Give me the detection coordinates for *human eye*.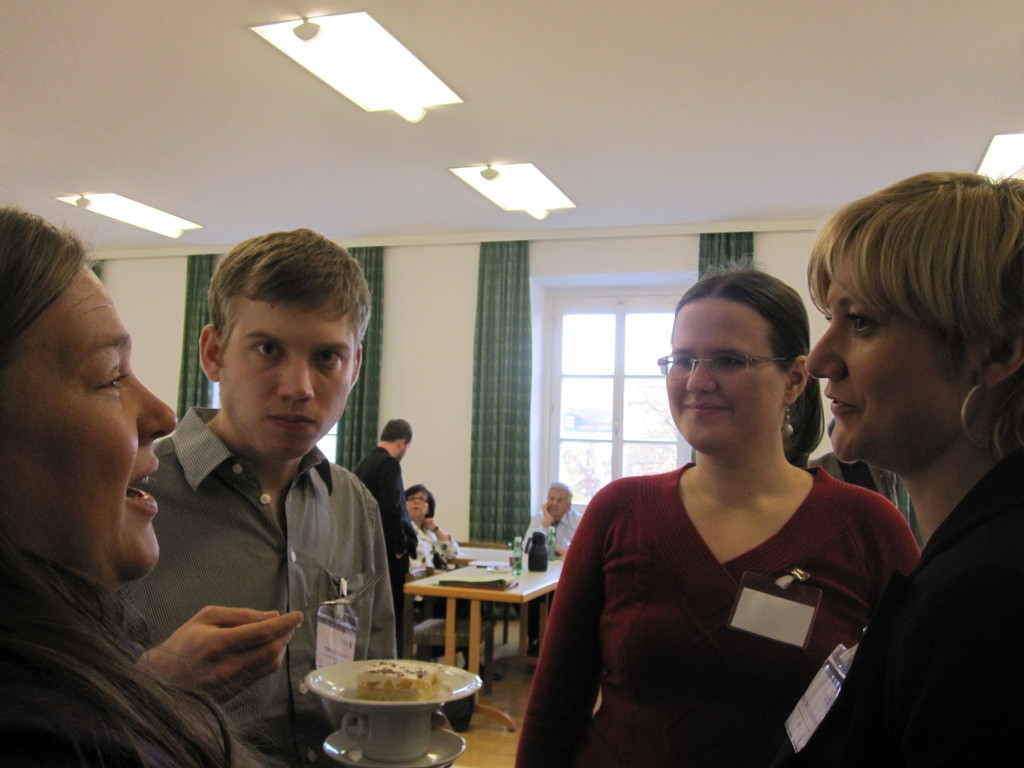
bbox=(676, 355, 694, 368).
